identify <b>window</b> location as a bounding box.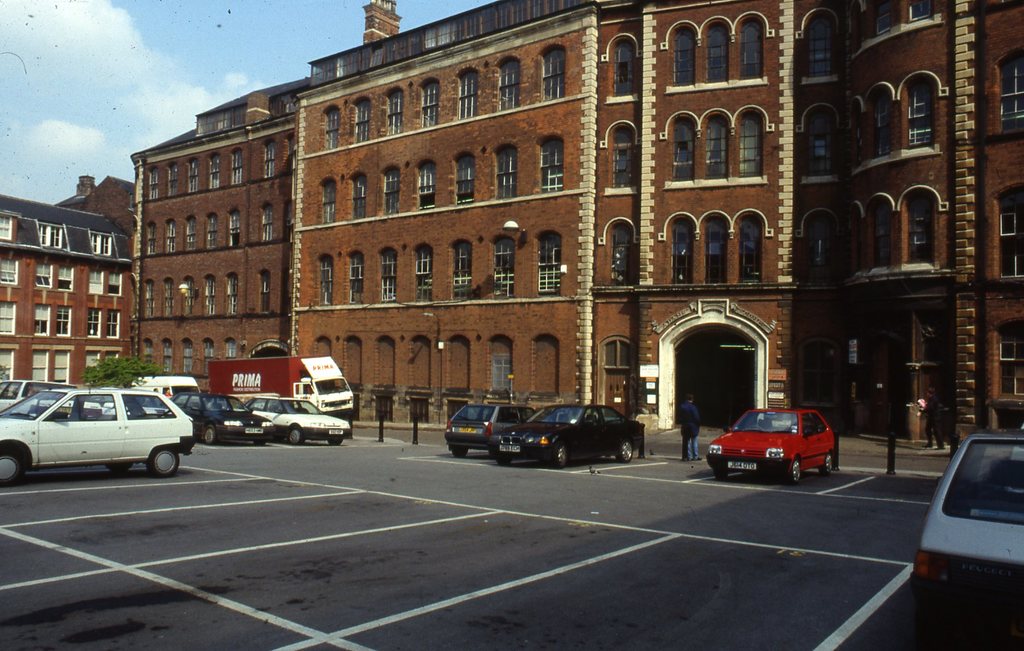
[92,231,115,258].
